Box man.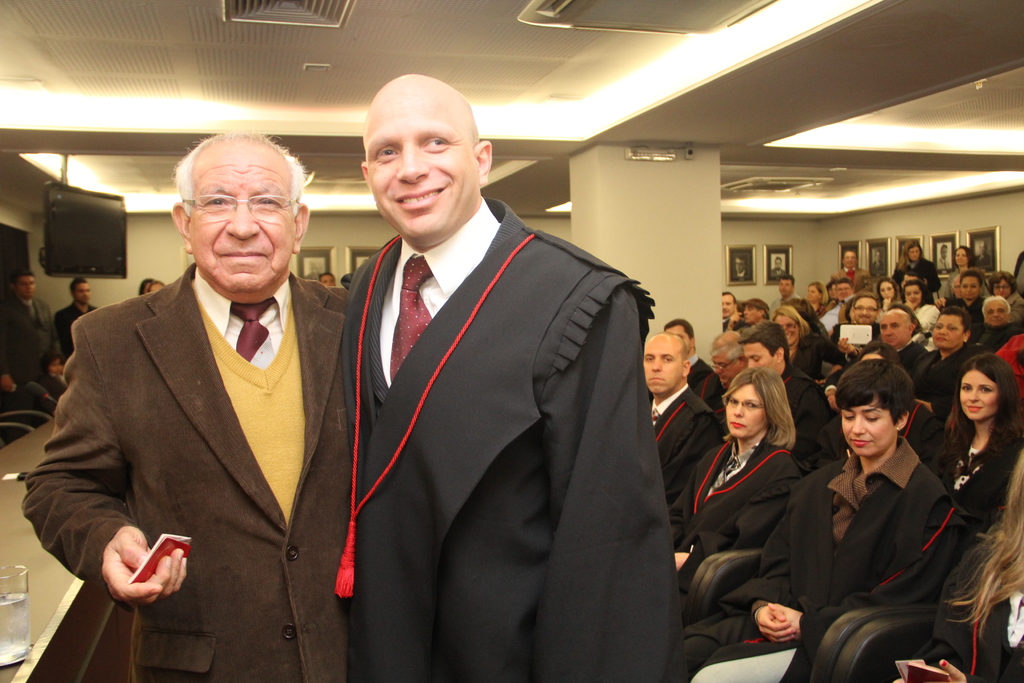
bbox=(774, 273, 803, 300).
